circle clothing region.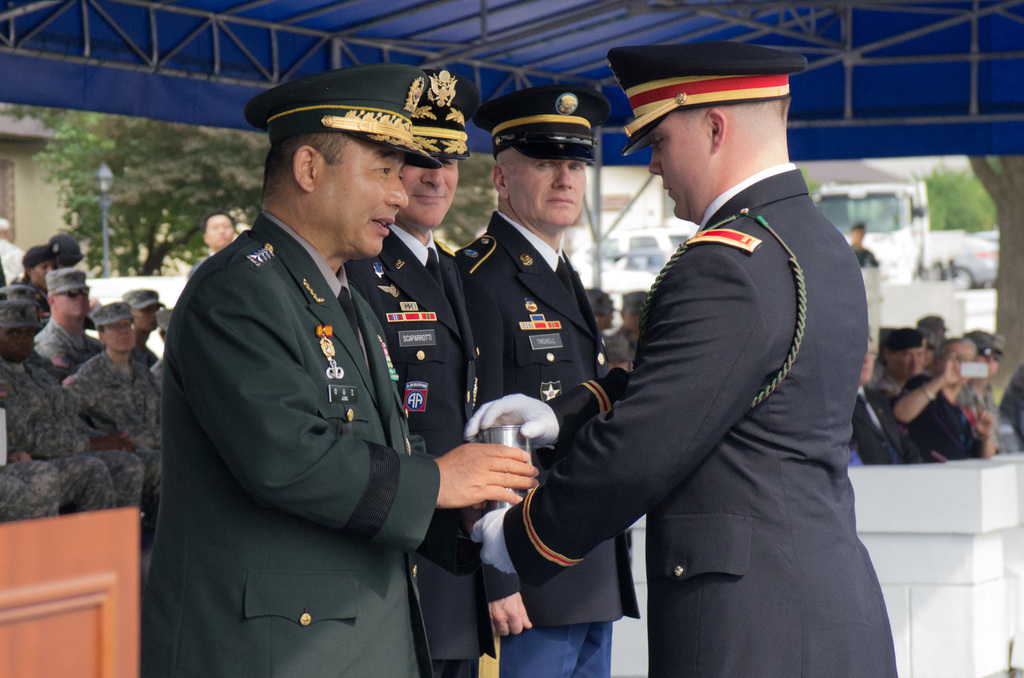
Region: bbox=[493, 174, 895, 677].
